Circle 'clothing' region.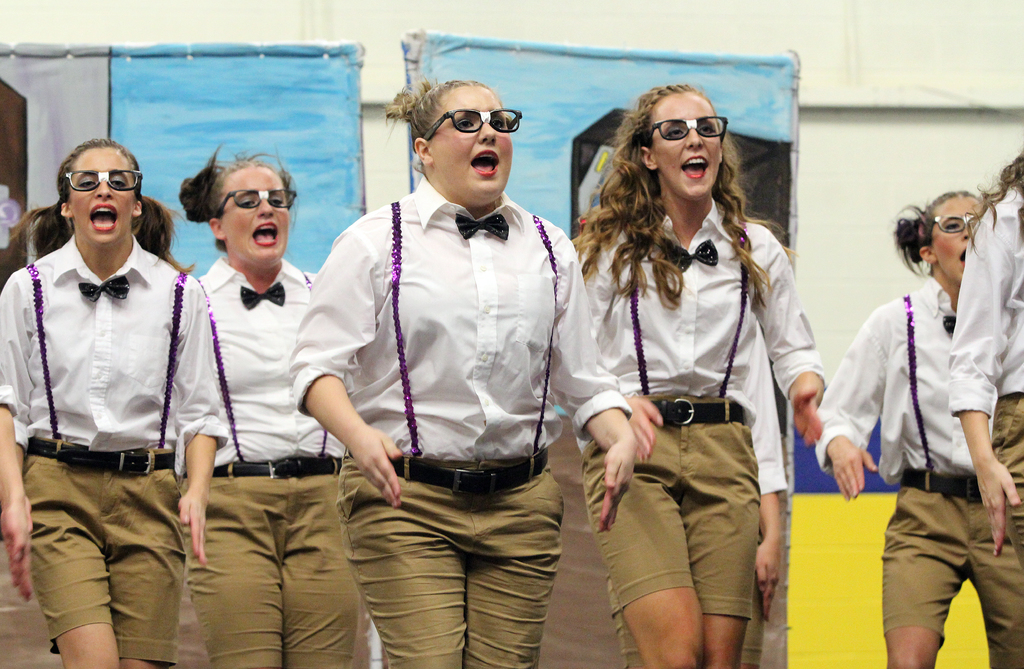
Region: <region>0, 233, 228, 668</region>.
